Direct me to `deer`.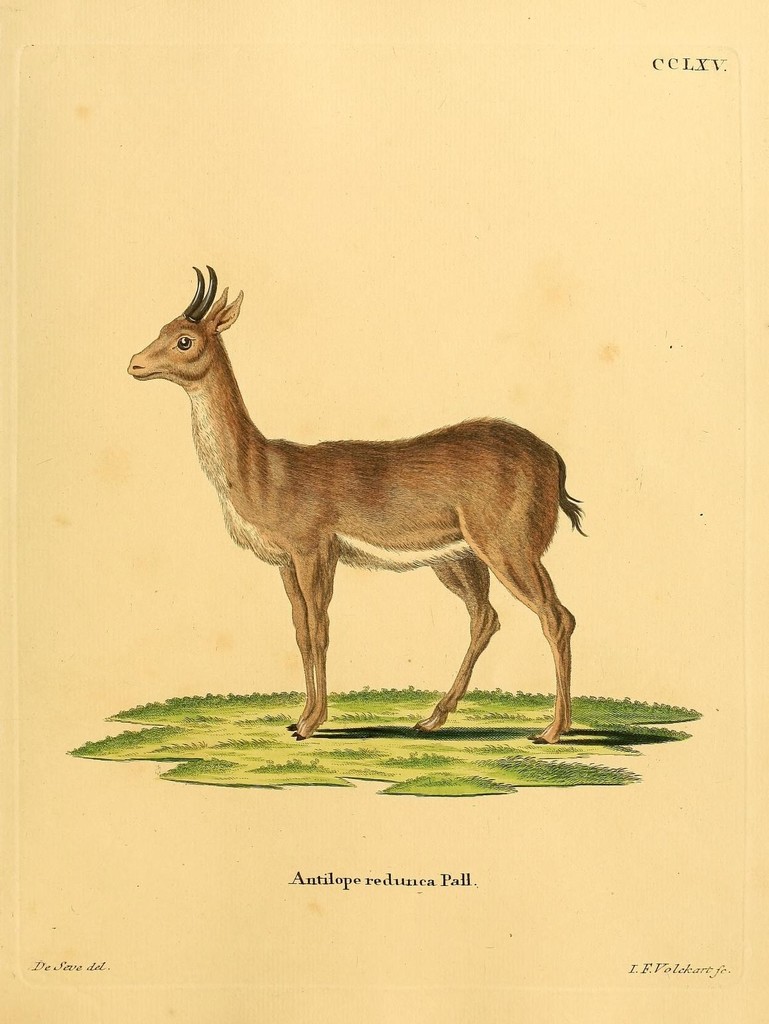
Direction: <bbox>130, 263, 593, 741</bbox>.
